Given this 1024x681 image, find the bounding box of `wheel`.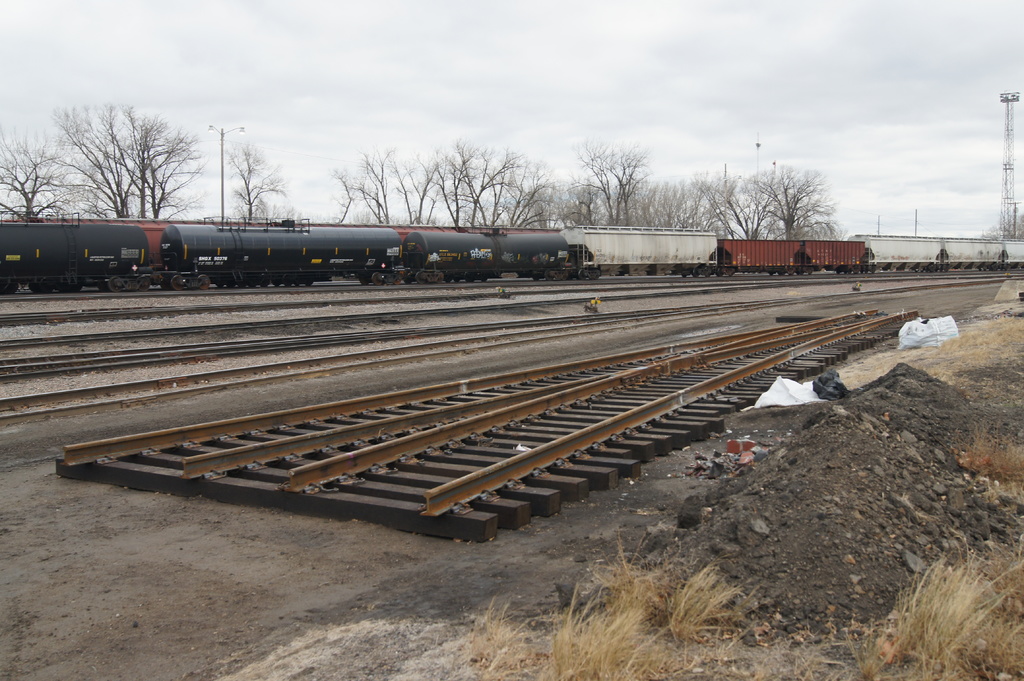
(x1=778, y1=269, x2=786, y2=277).
